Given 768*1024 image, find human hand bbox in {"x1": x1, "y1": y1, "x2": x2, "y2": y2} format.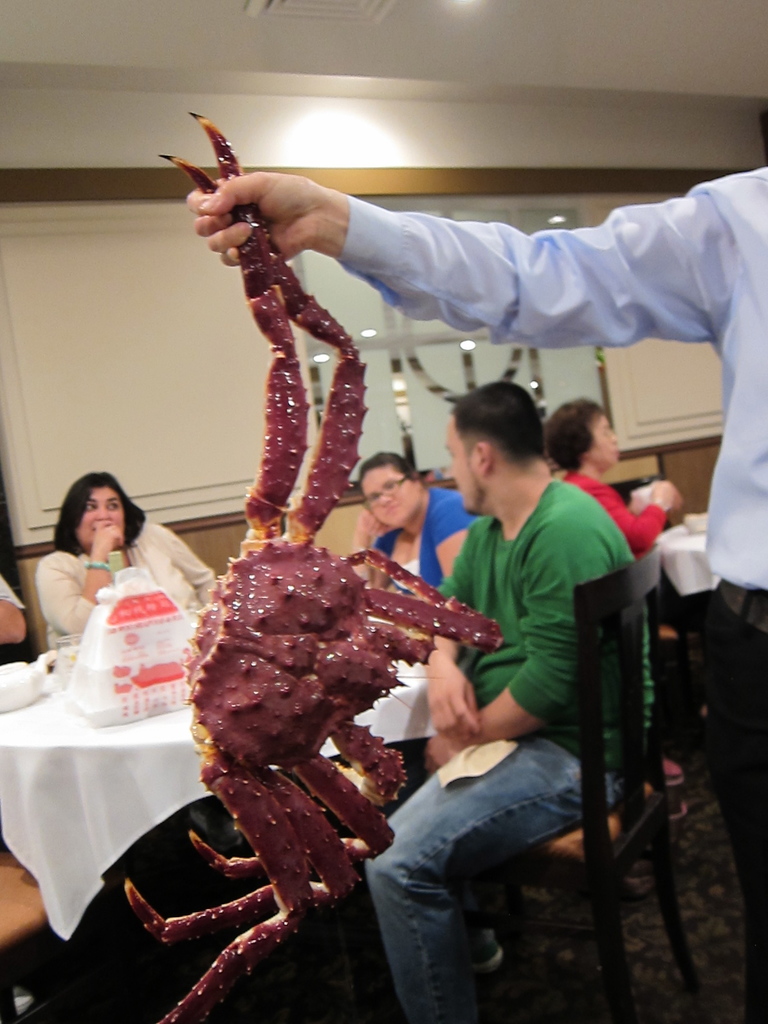
{"x1": 422, "y1": 657, "x2": 486, "y2": 750}.
